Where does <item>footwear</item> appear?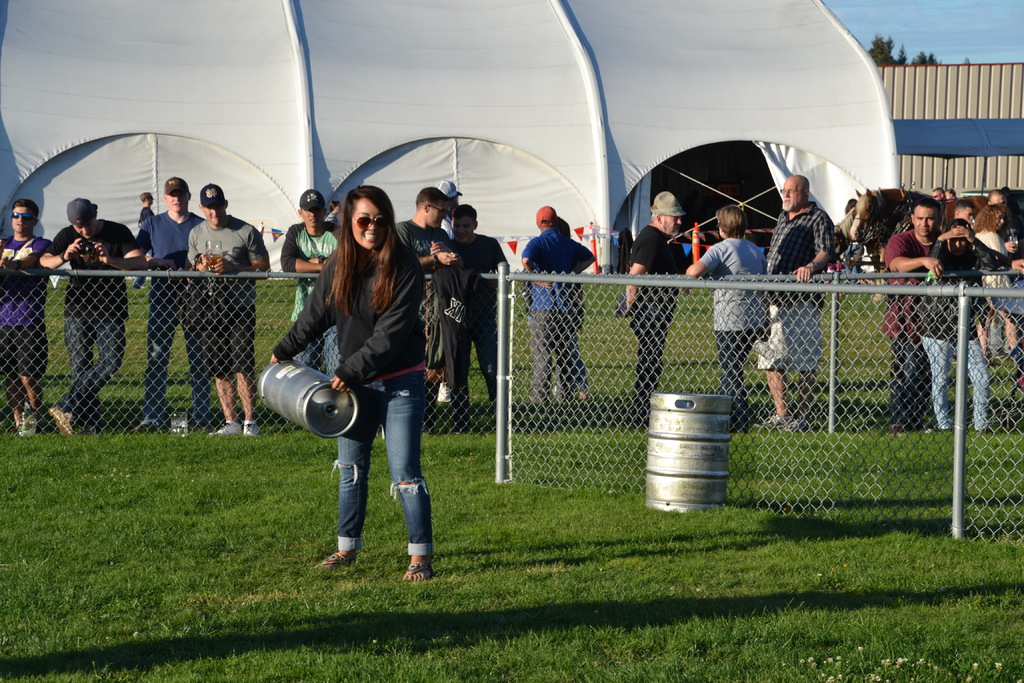
Appears at crop(751, 411, 809, 439).
